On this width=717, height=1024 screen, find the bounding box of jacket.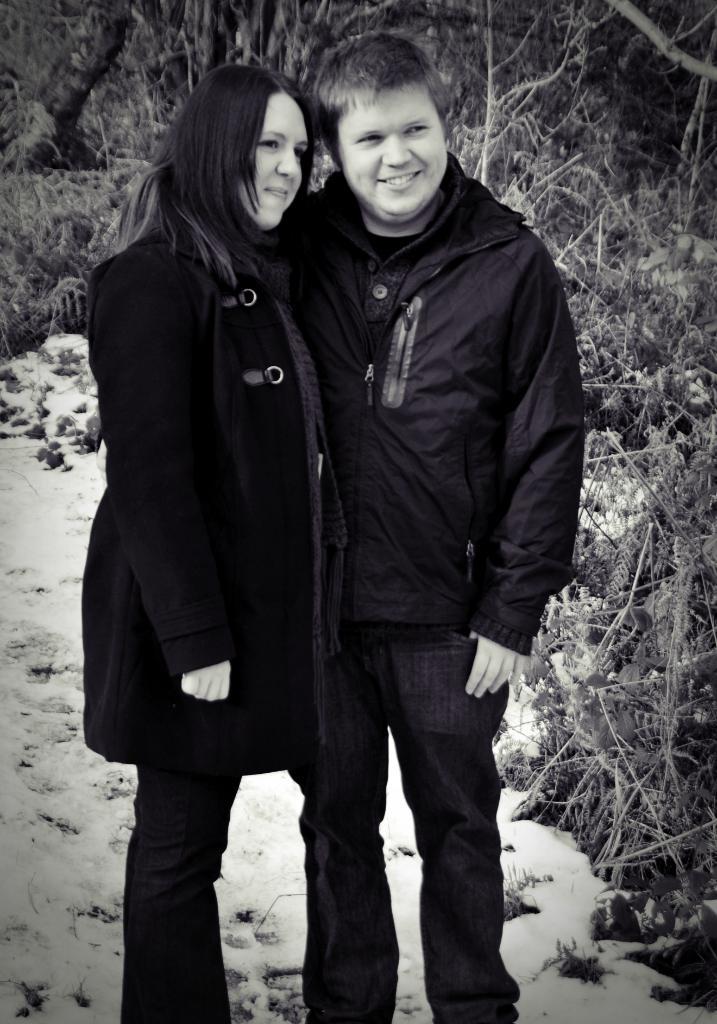
Bounding box: bbox(76, 222, 337, 793).
